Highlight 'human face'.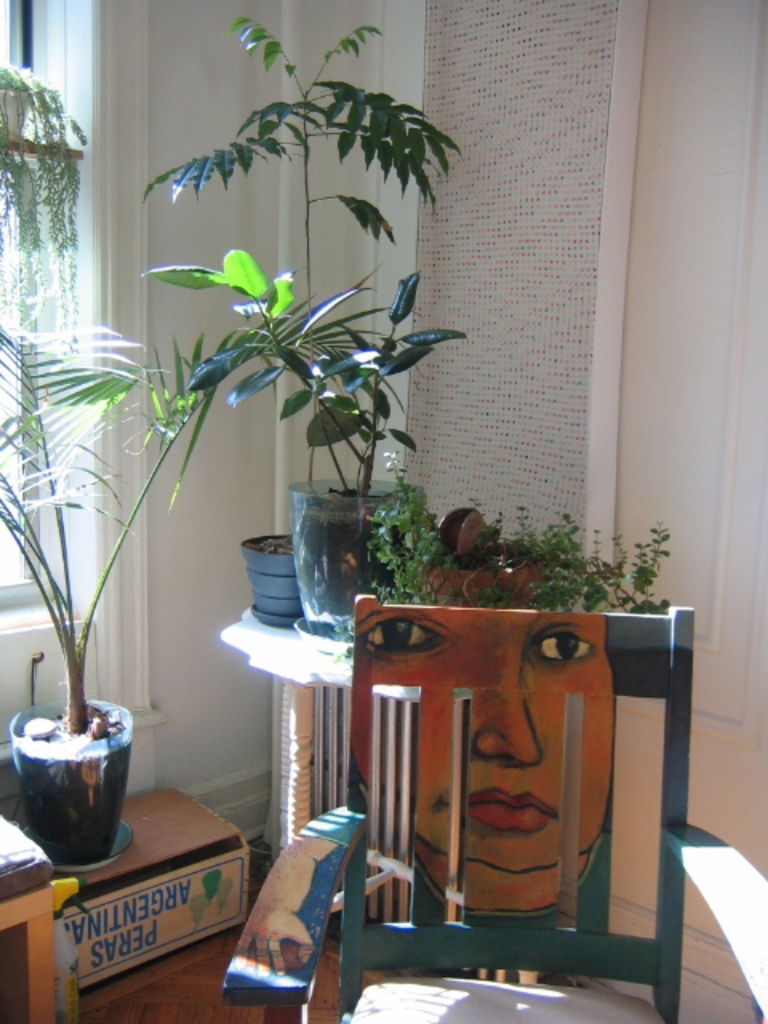
Highlighted region: <box>349,608,611,912</box>.
